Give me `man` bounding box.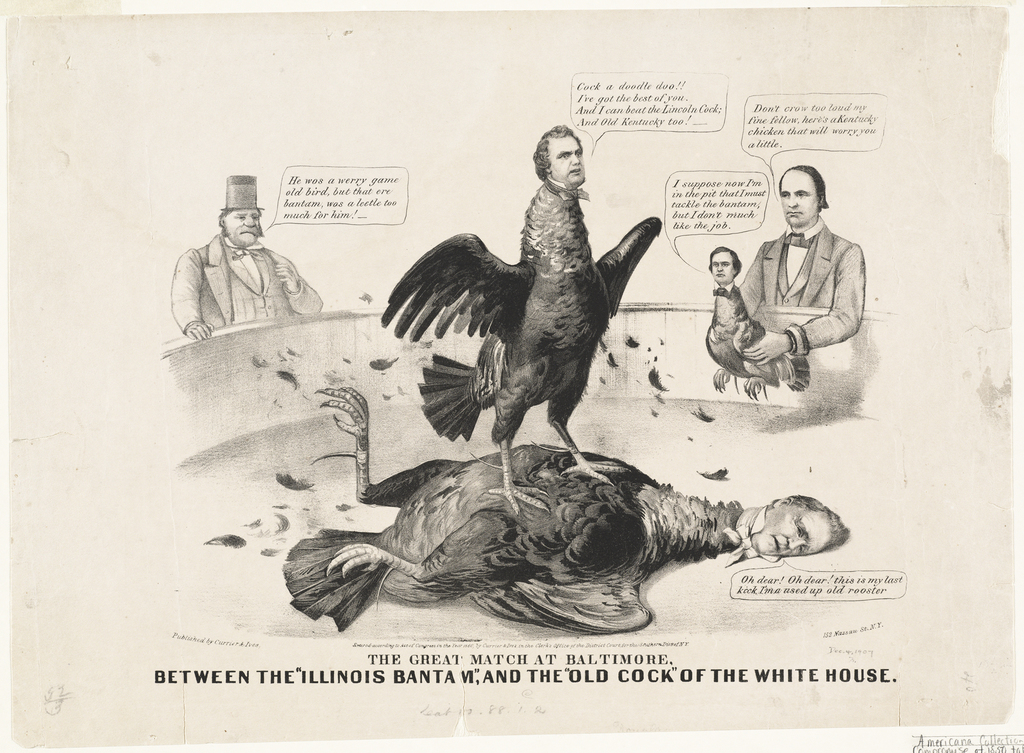
{"x1": 699, "y1": 236, "x2": 746, "y2": 291}.
